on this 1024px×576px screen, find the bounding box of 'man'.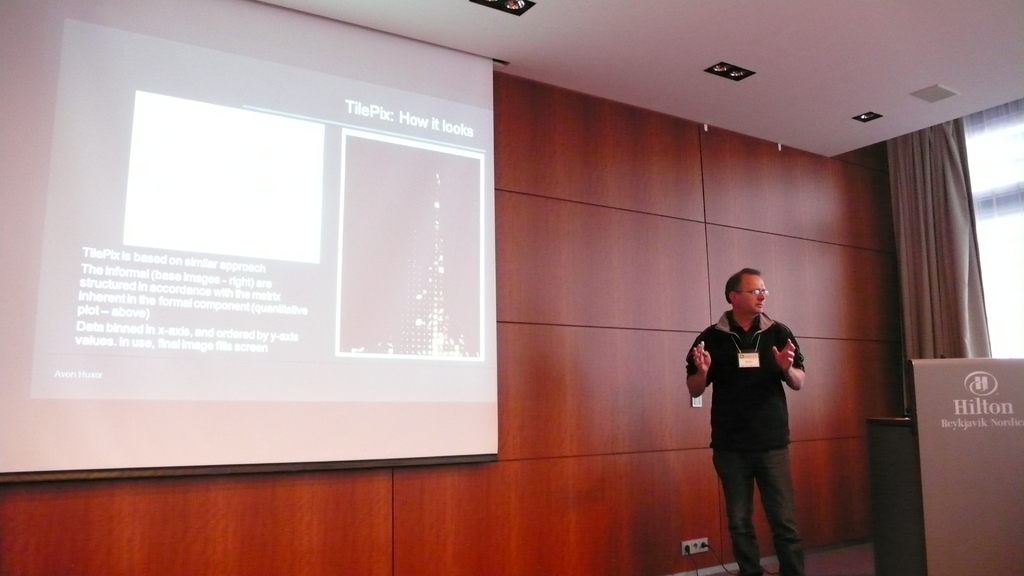
Bounding box: [left=689, top=266, right=820, bottom=555].
